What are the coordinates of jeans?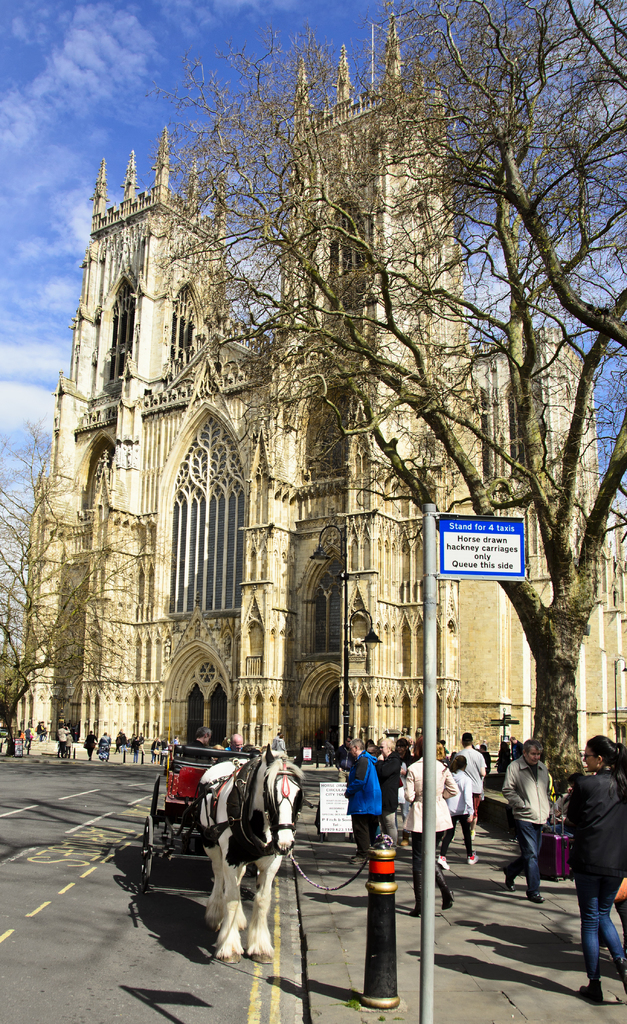
select_region(501, 821, 542, 903).
